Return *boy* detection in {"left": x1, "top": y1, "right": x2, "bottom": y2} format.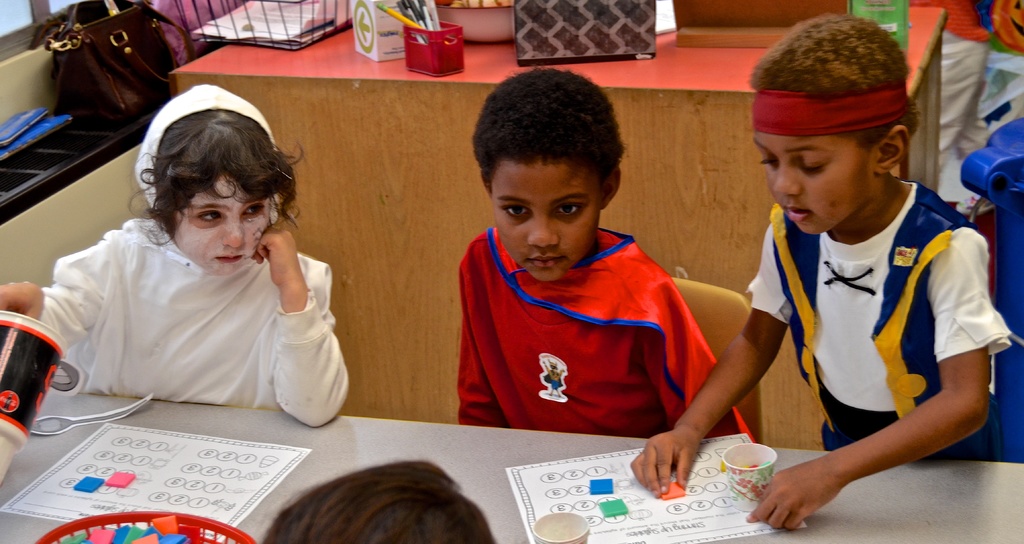
{"left": 626, "top": 6, "right": 1011, "bottom": 532}.
